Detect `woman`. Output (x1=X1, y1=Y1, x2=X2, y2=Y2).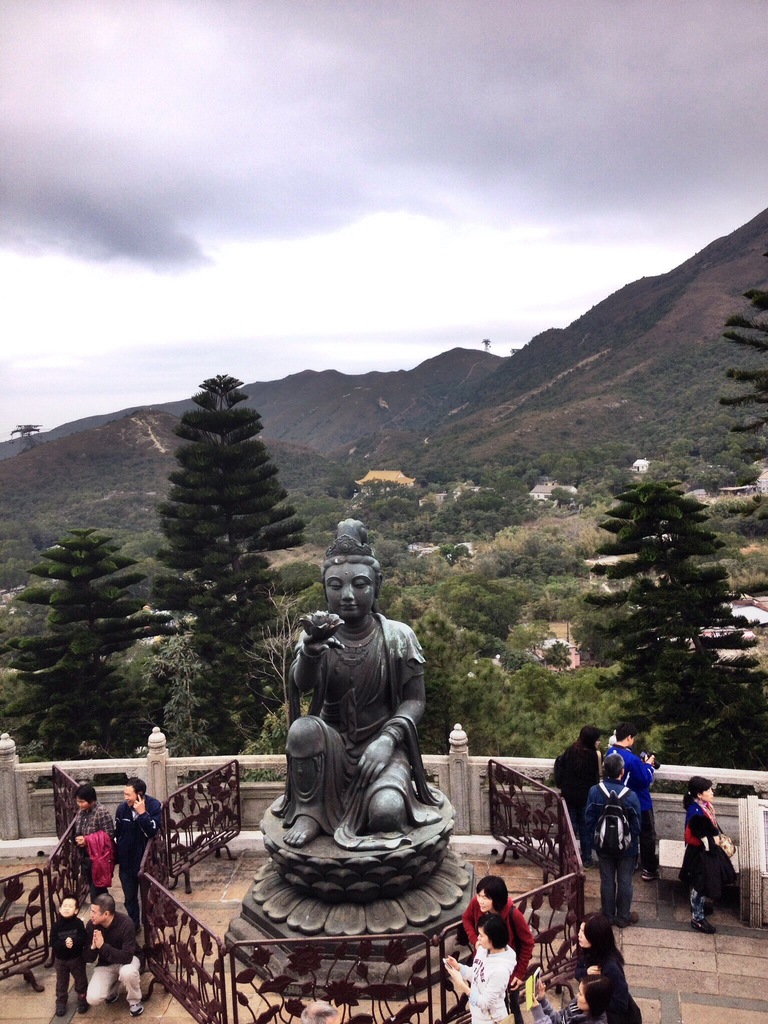
(x1=452, y1=874, x2=546, y2=1023).
